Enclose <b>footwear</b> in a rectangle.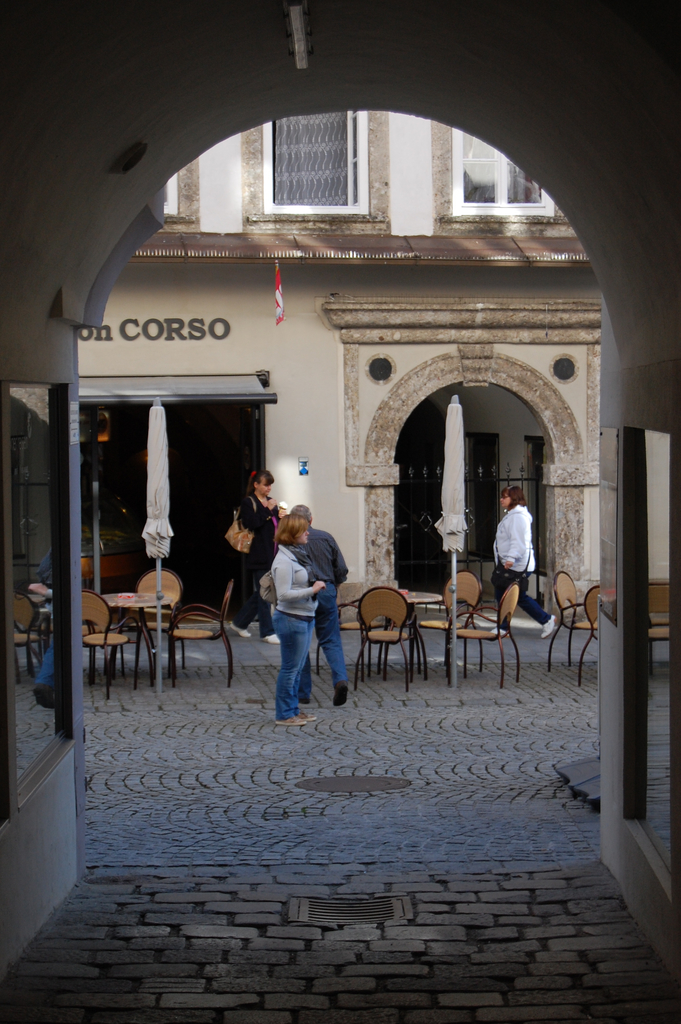
{"x1": 544, "y1": 612, "x2": 557, "y2": 643}.
